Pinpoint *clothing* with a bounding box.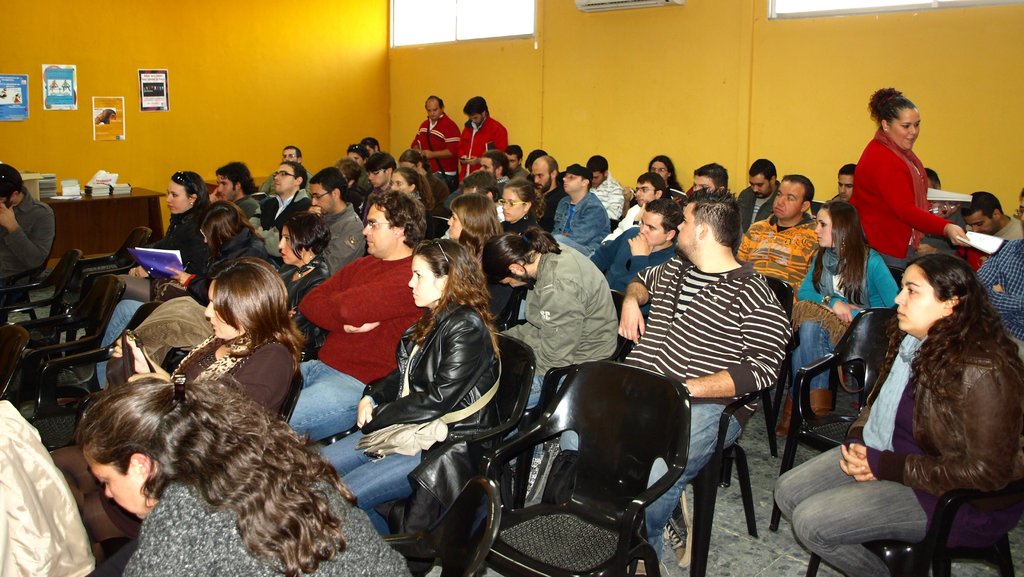
rect(415, 119, 458, 183).
